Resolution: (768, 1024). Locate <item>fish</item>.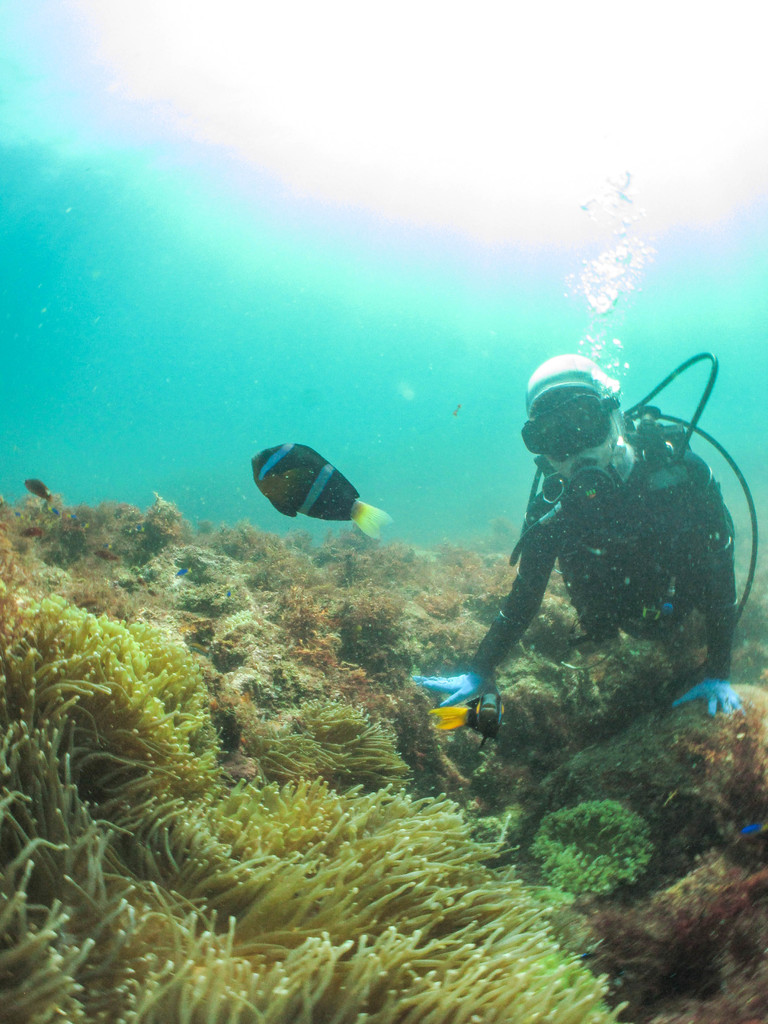
l=744, t=821, r=761, b=832.
